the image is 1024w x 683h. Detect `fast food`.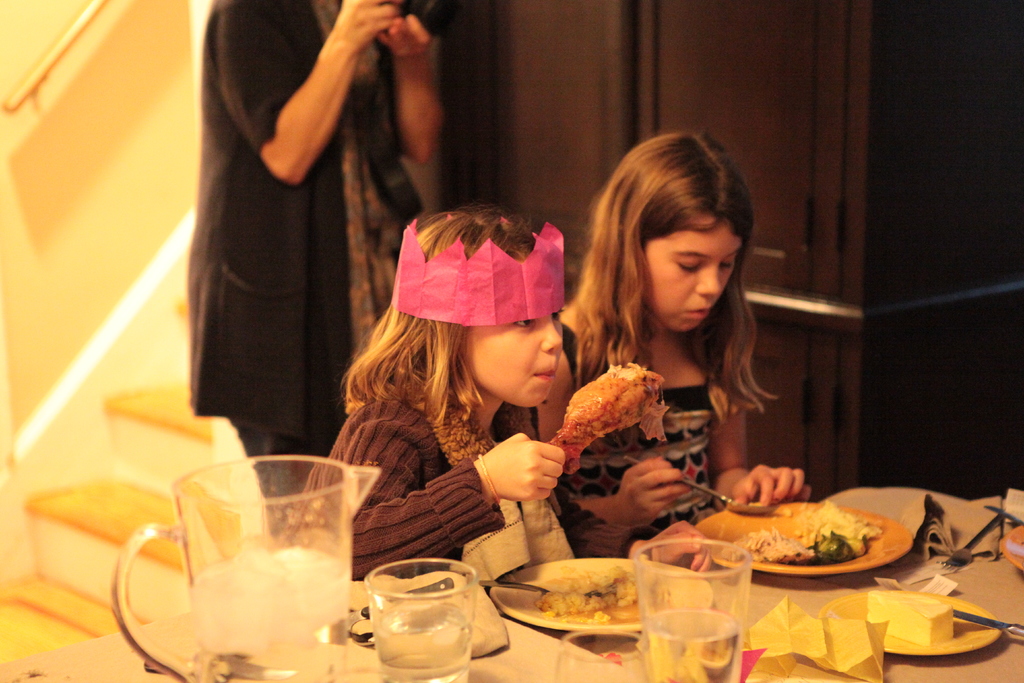
Detection: {"left": 810, "top": 495, "right": 873, "bottom": 554}.
